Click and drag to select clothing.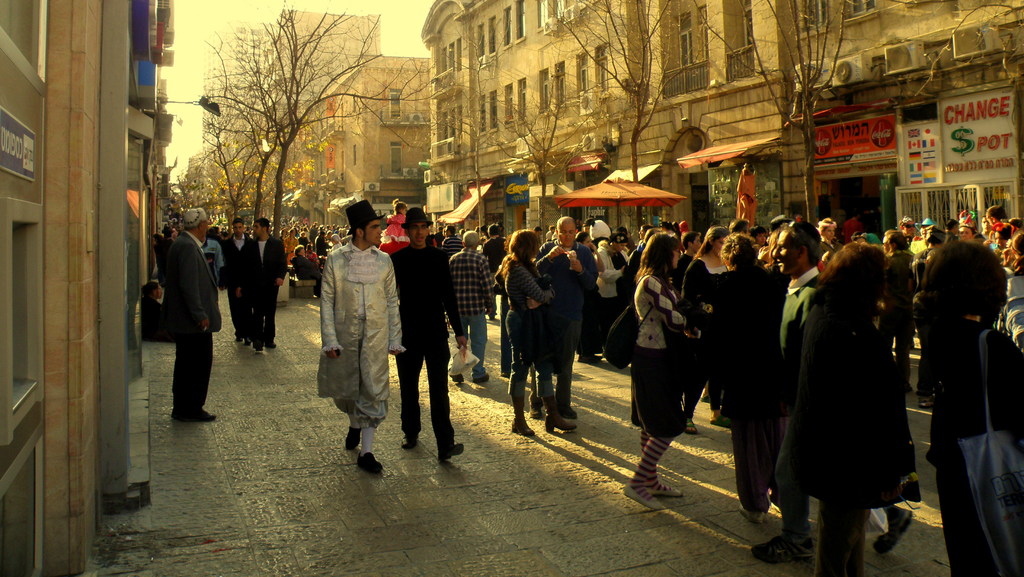
Selection: x1=449 y1=235 x2=496 y2=374.
